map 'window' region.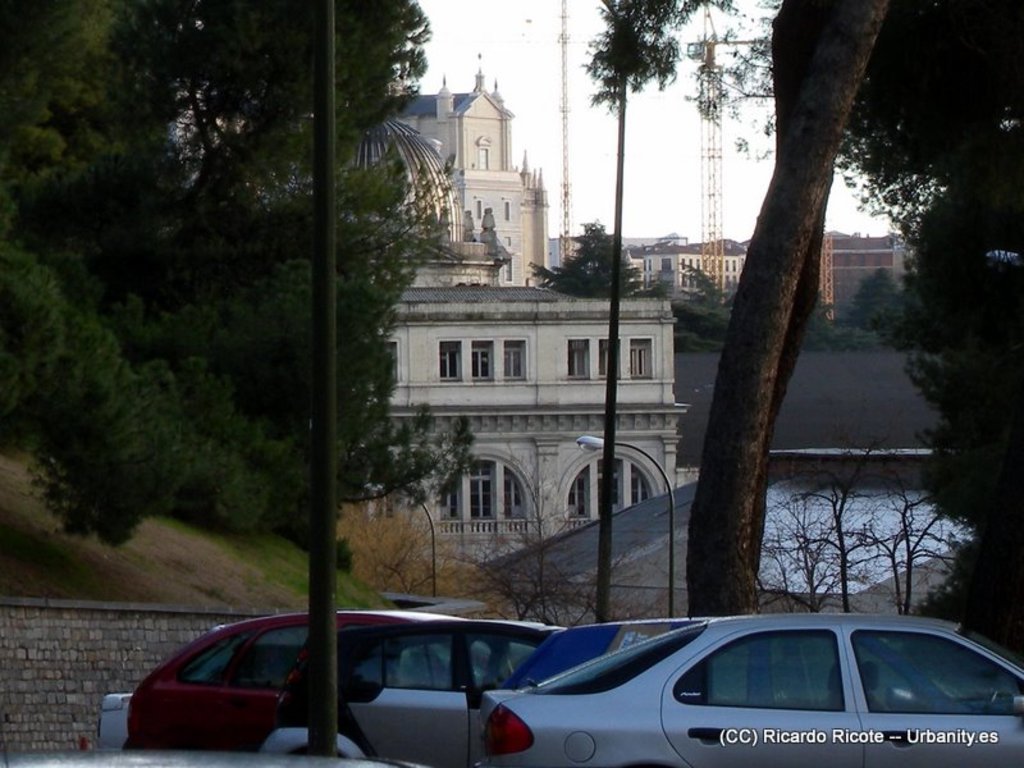
Mapped to [x1=470, y1=339, x2=495, y2=384].
